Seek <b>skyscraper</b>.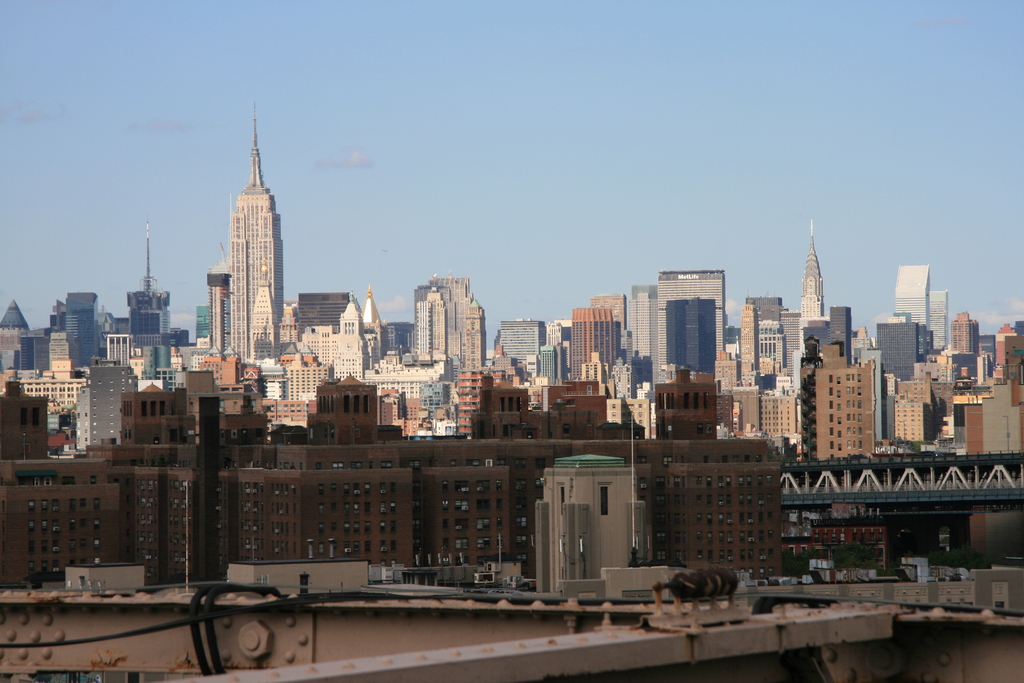
bbox=(894, 265, 936, 341).
